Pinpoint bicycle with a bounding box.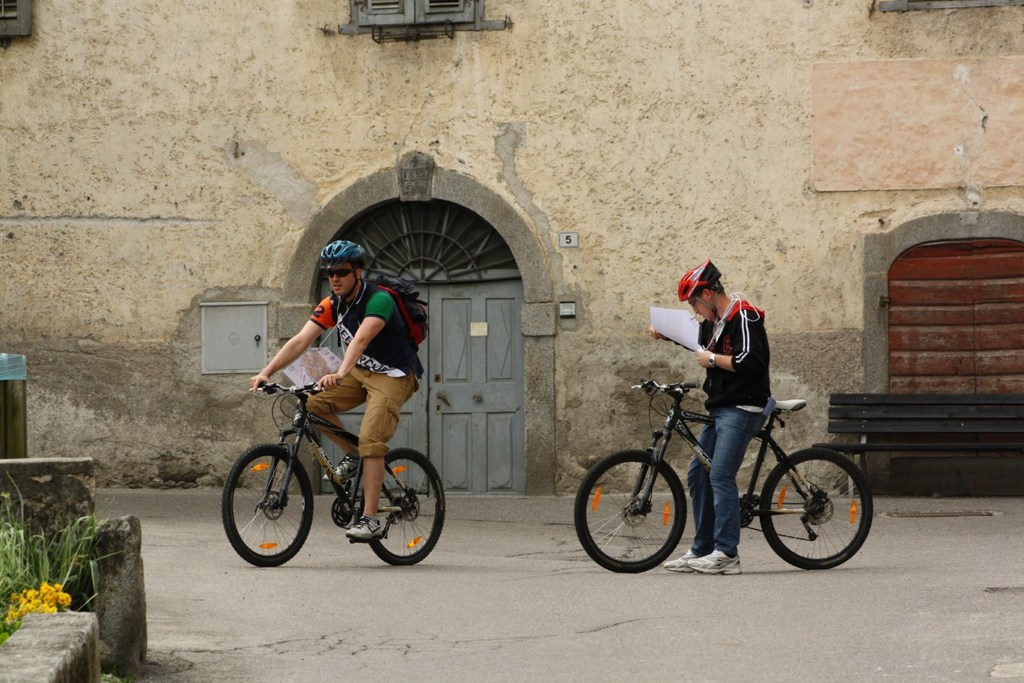
(218, 380, 445, 565).
